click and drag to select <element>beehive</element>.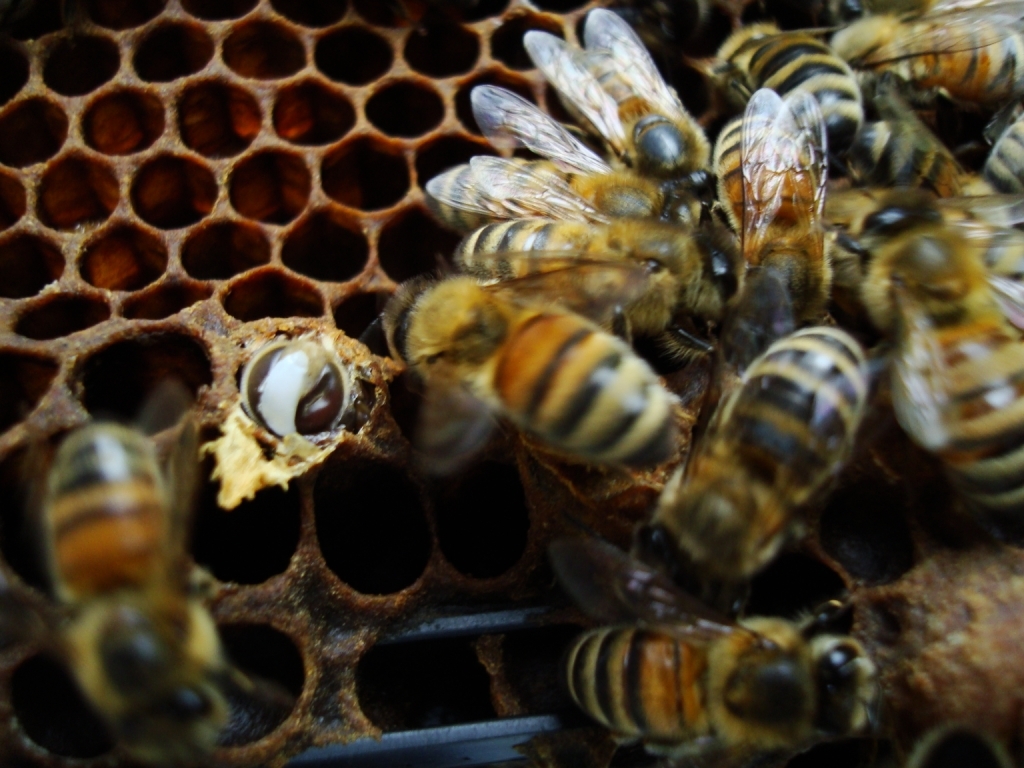
Selection: [left=41, top=5, right=988, bottom=702].
